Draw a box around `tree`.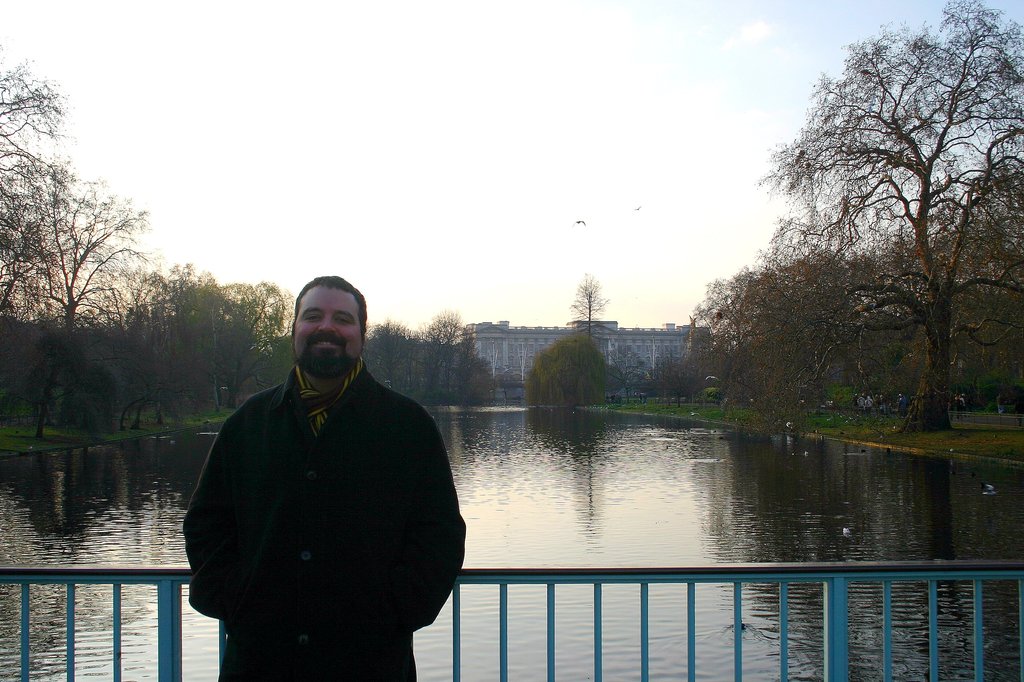
104, 267, 296, 416.
